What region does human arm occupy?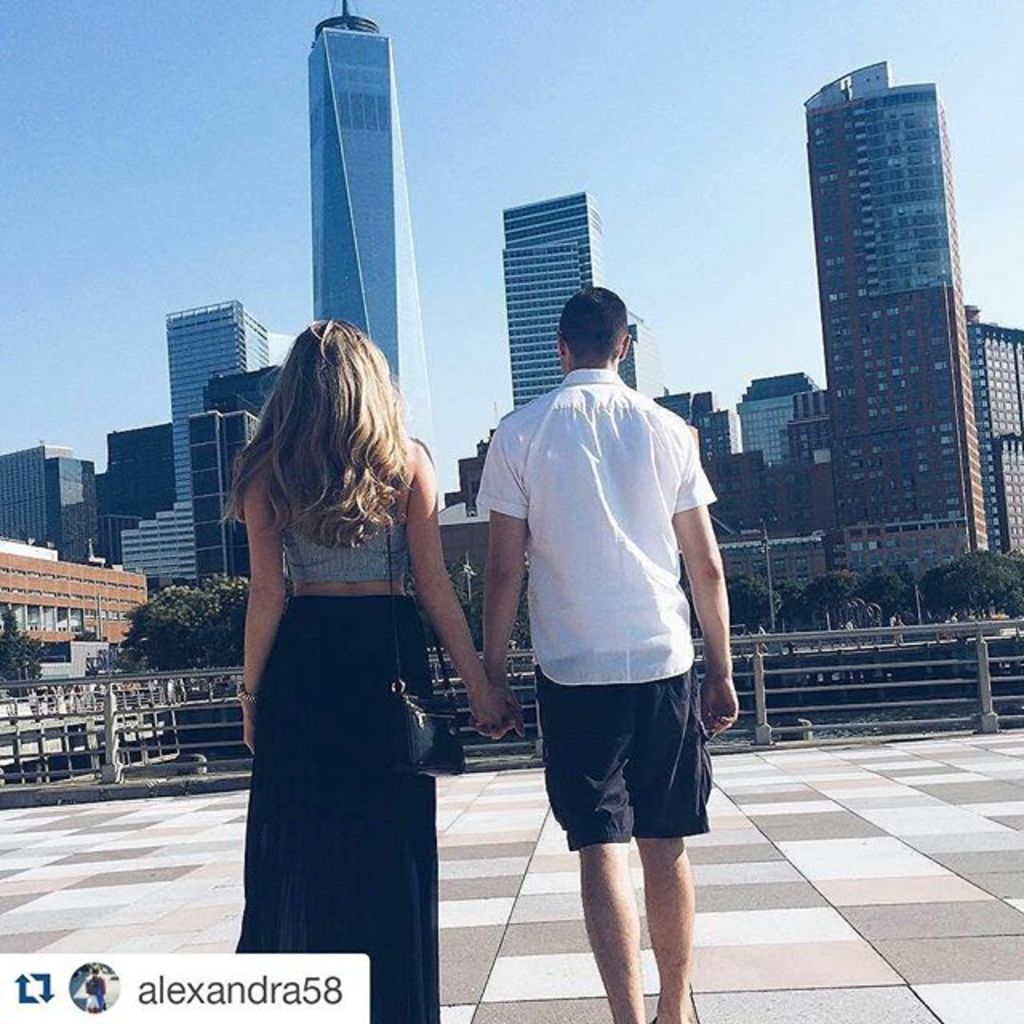
670:474:742:699.
